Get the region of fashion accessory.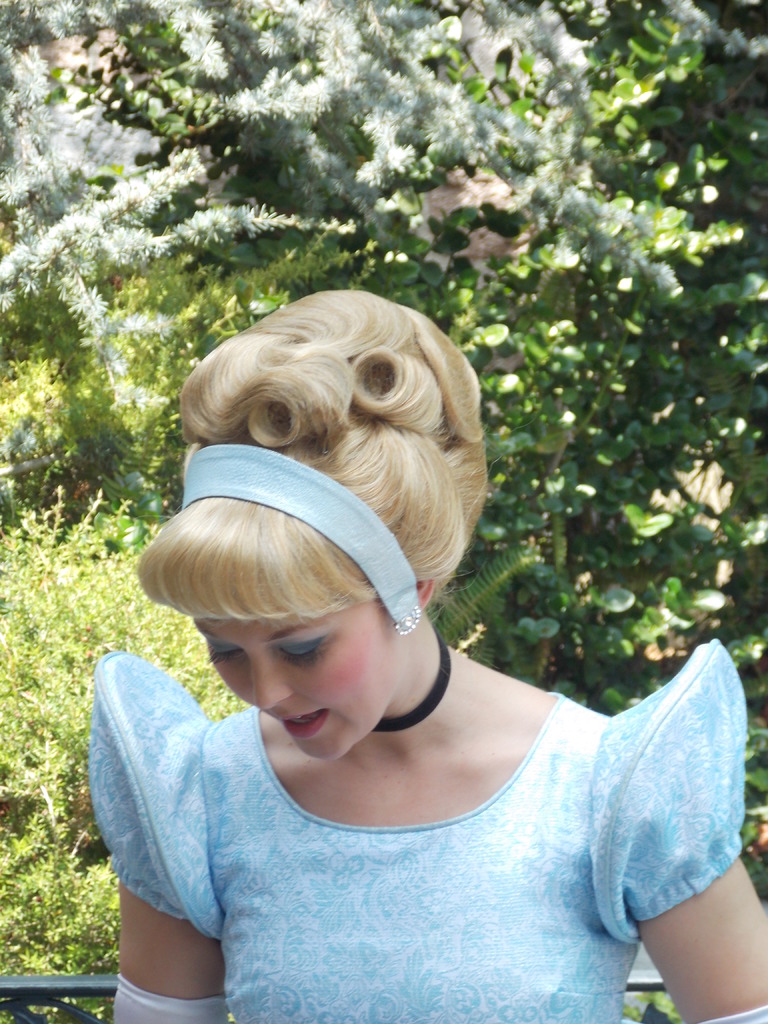
(left=110, top=967, right=231, bottom=1023).
